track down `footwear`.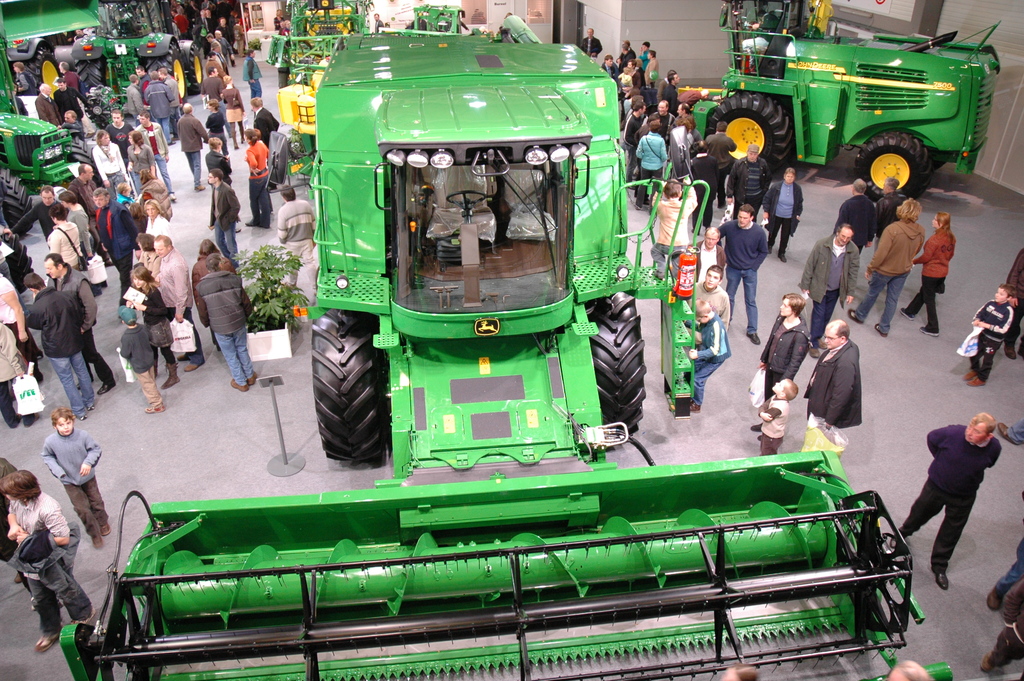
Tracked to region(168, 140, 177, 144).
